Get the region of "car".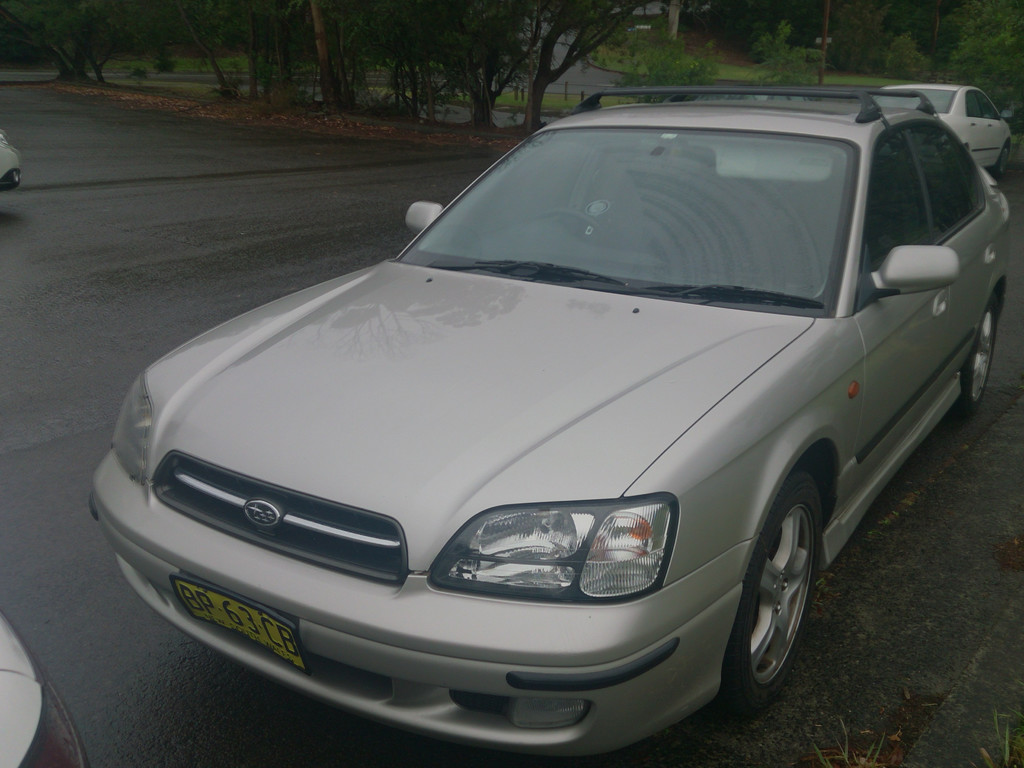
select_region(0, 610, 89, 767).
